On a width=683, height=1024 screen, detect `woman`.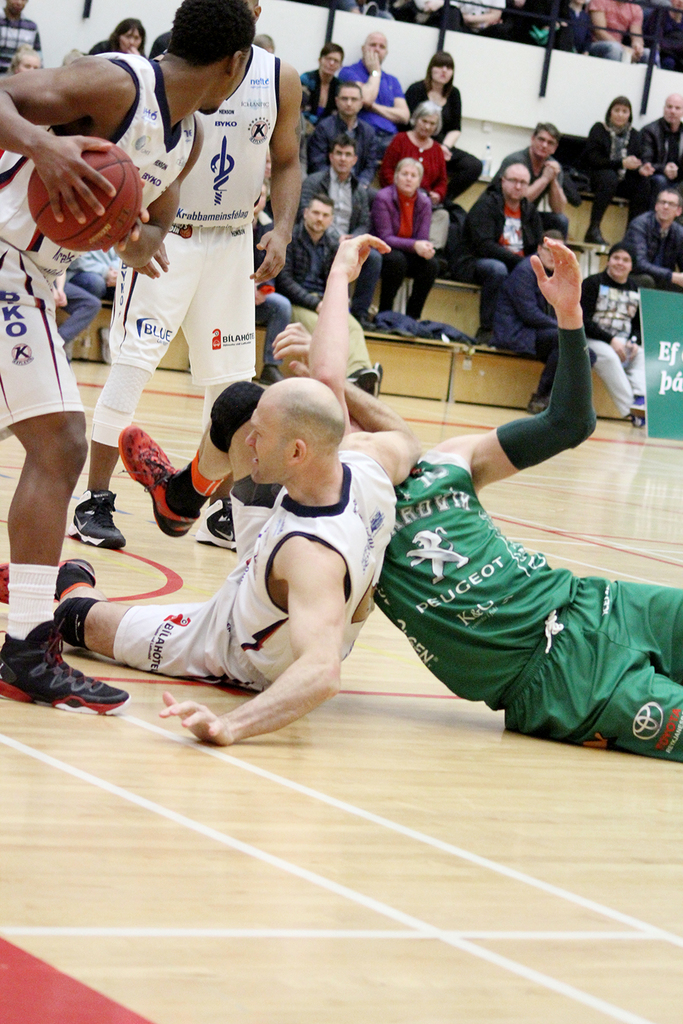
(403,56,484,199).
